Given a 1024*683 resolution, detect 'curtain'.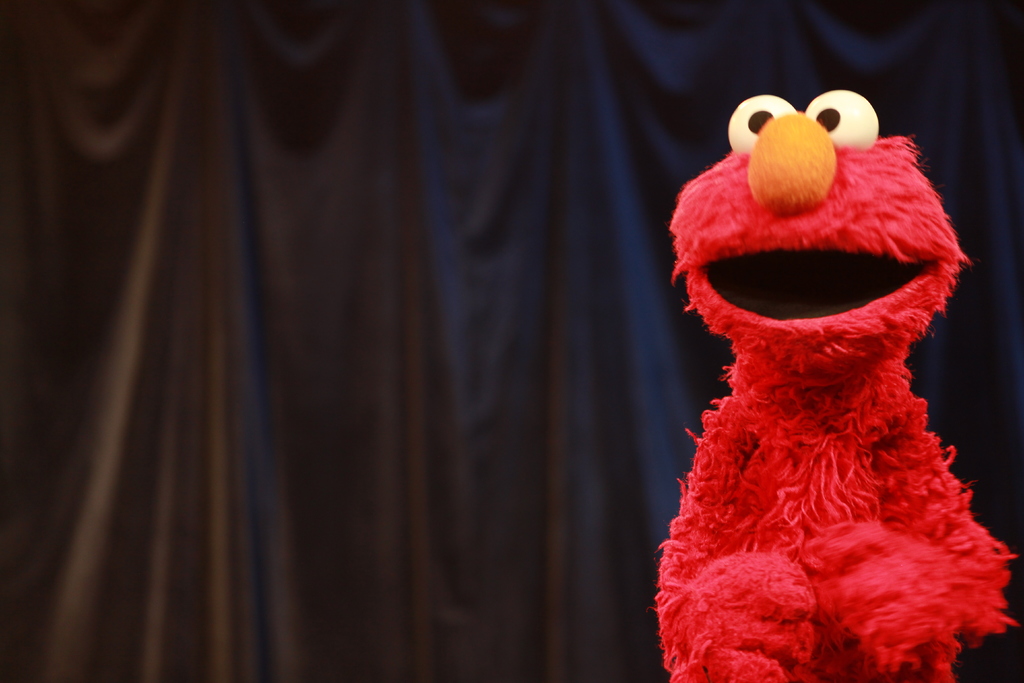
x1=0, y1=0, x2=675, y2=682.
